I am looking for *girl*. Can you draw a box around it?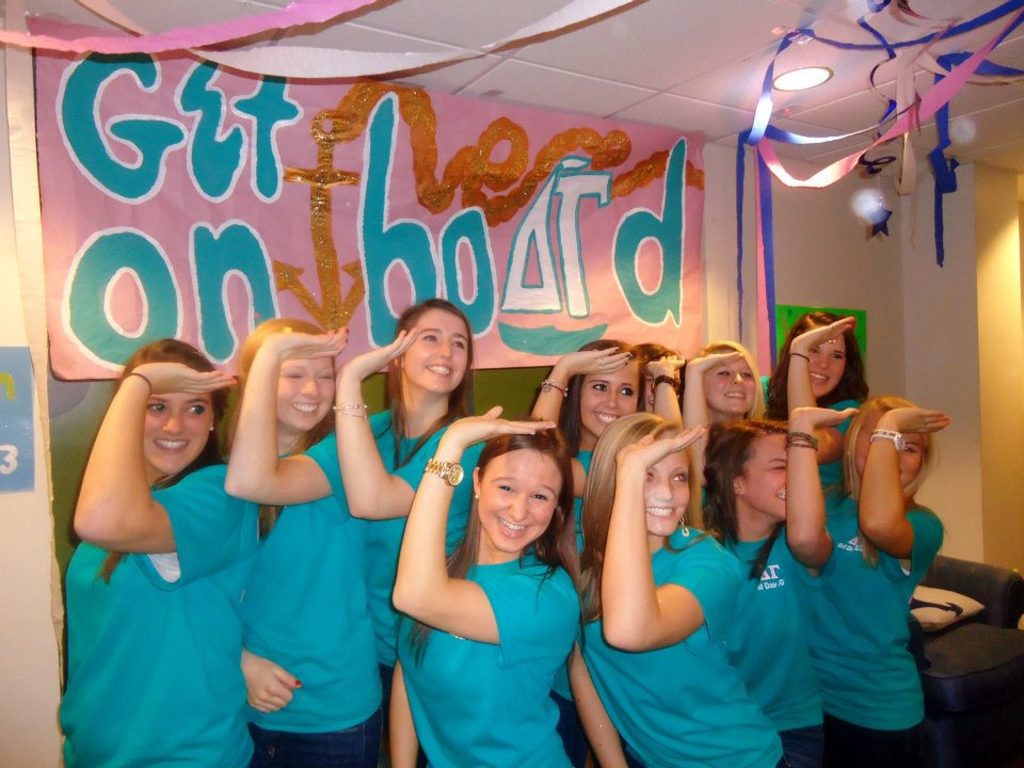
Sure, the bounding box is crop(335, 299, 493, 767).
